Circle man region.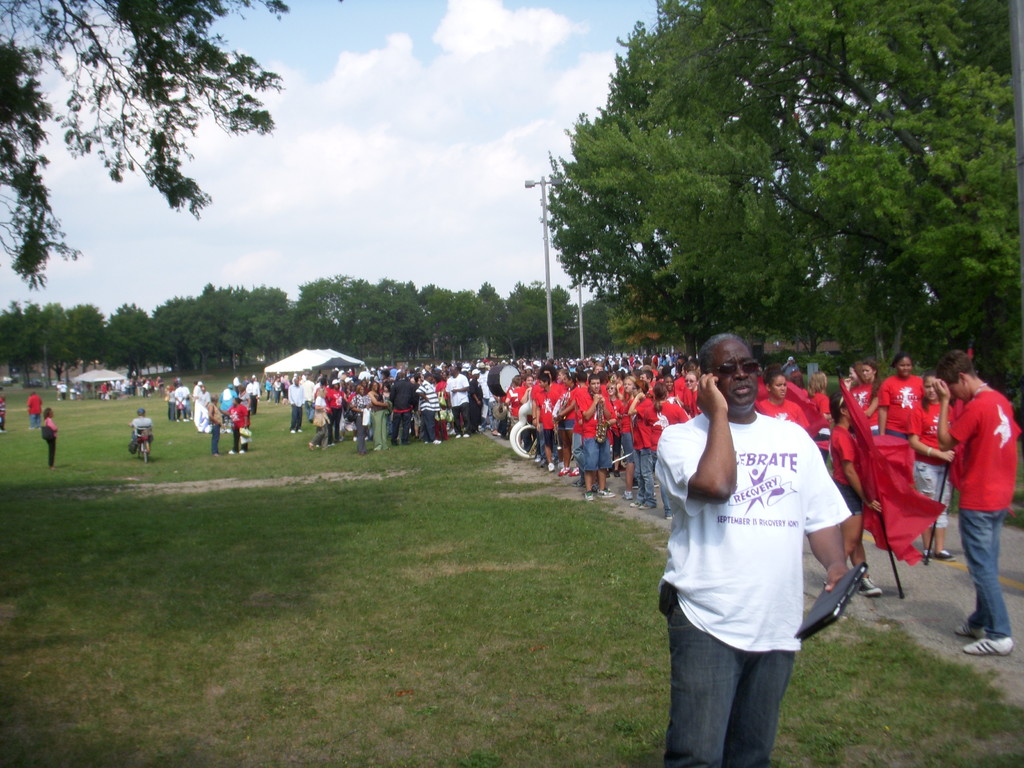
Region: box(387, 388, 417, 441).
